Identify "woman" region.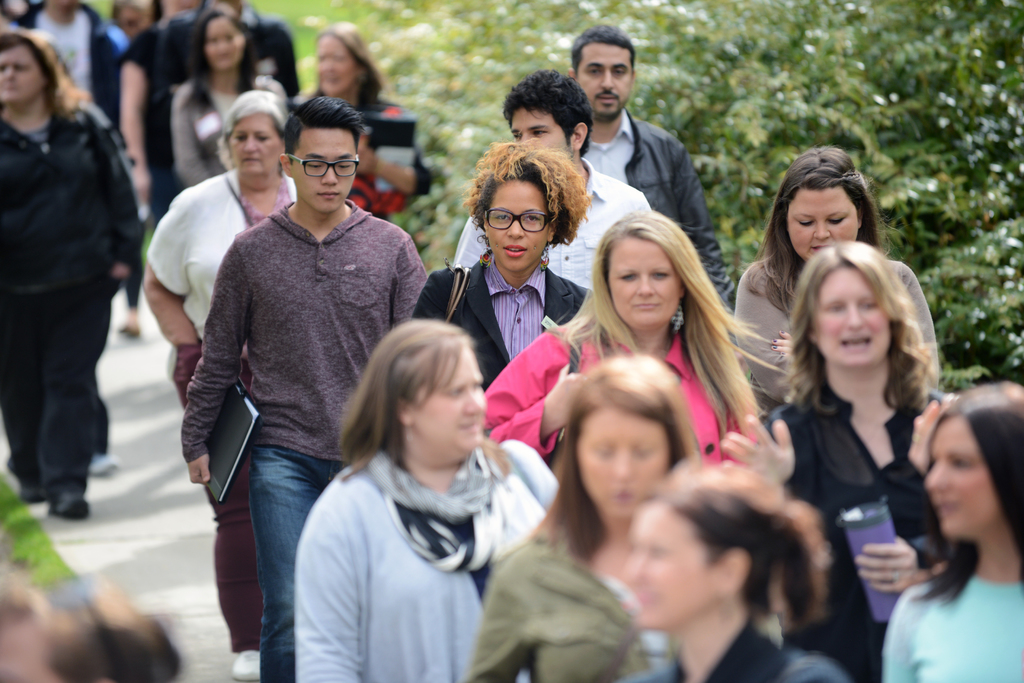
Region: bbox(460, 356, 696, 682).
